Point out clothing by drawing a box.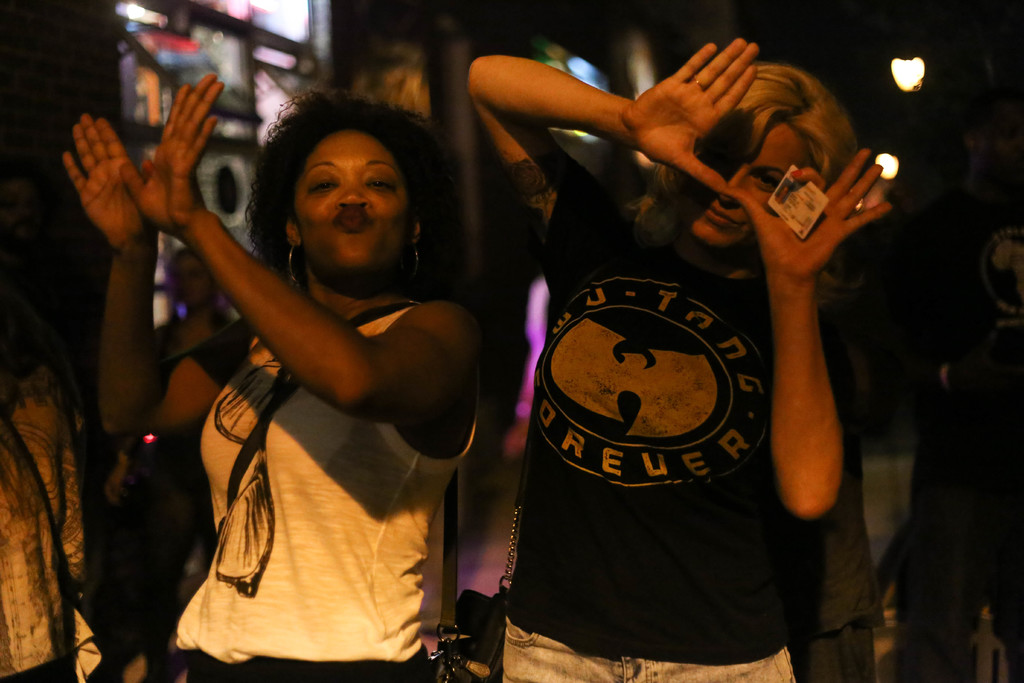
crop(500, 227, 825, 678).
